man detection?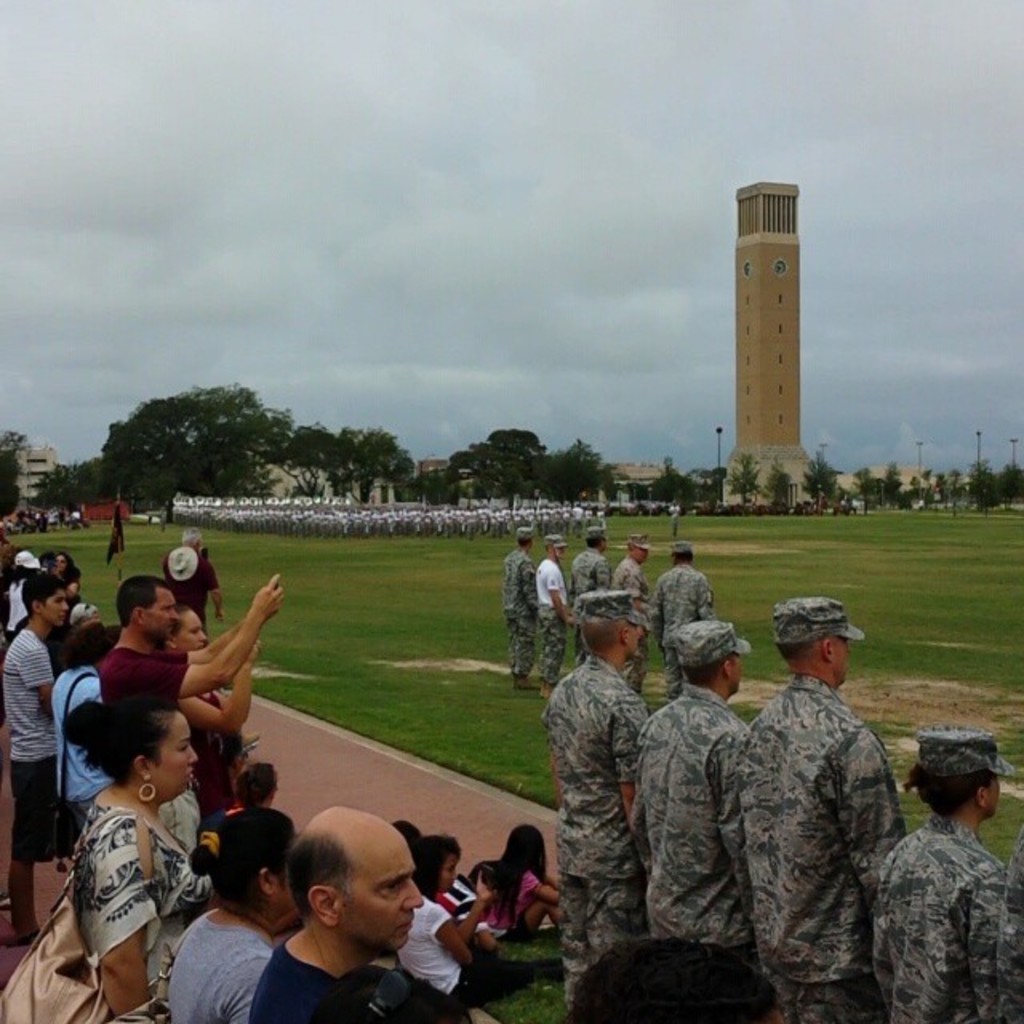
locate(237, 808, 440, 1022)
